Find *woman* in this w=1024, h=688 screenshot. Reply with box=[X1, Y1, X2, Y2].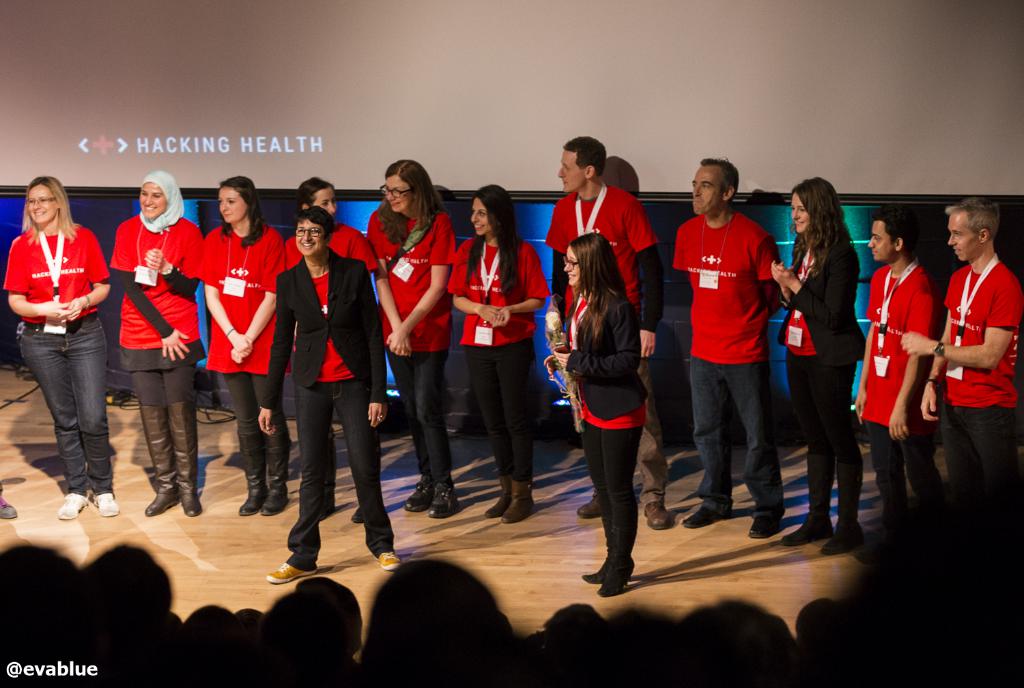
box=[0, 175, 117, 509].
